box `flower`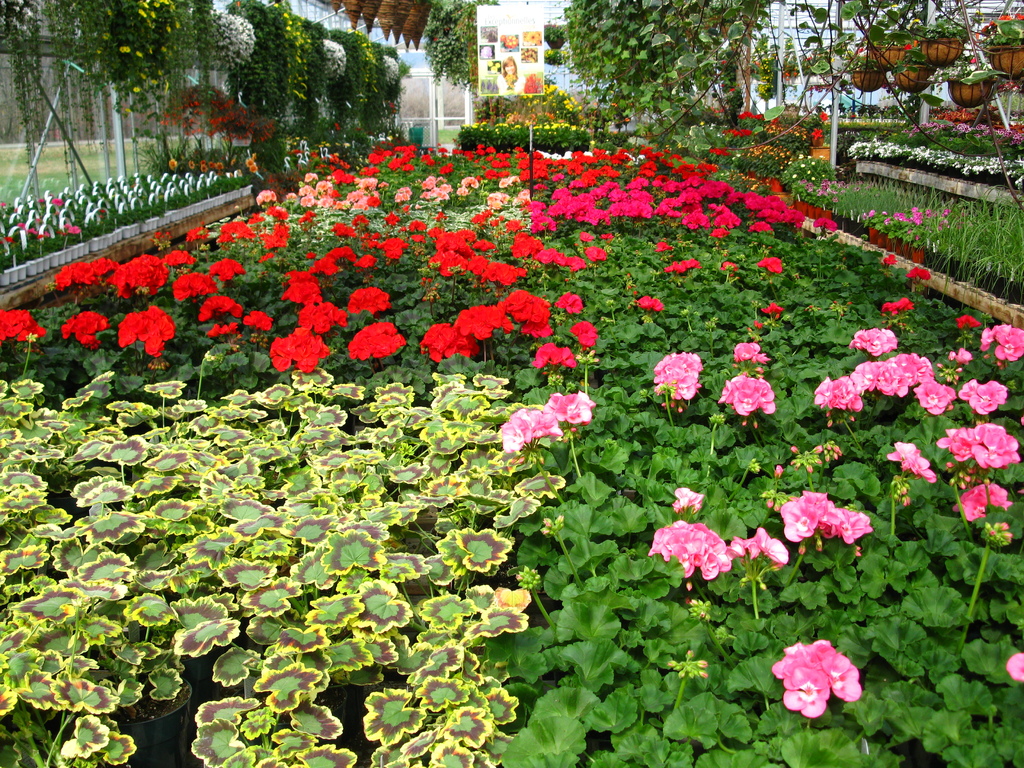
x1=0, y1=306, x2=45, y2=346
